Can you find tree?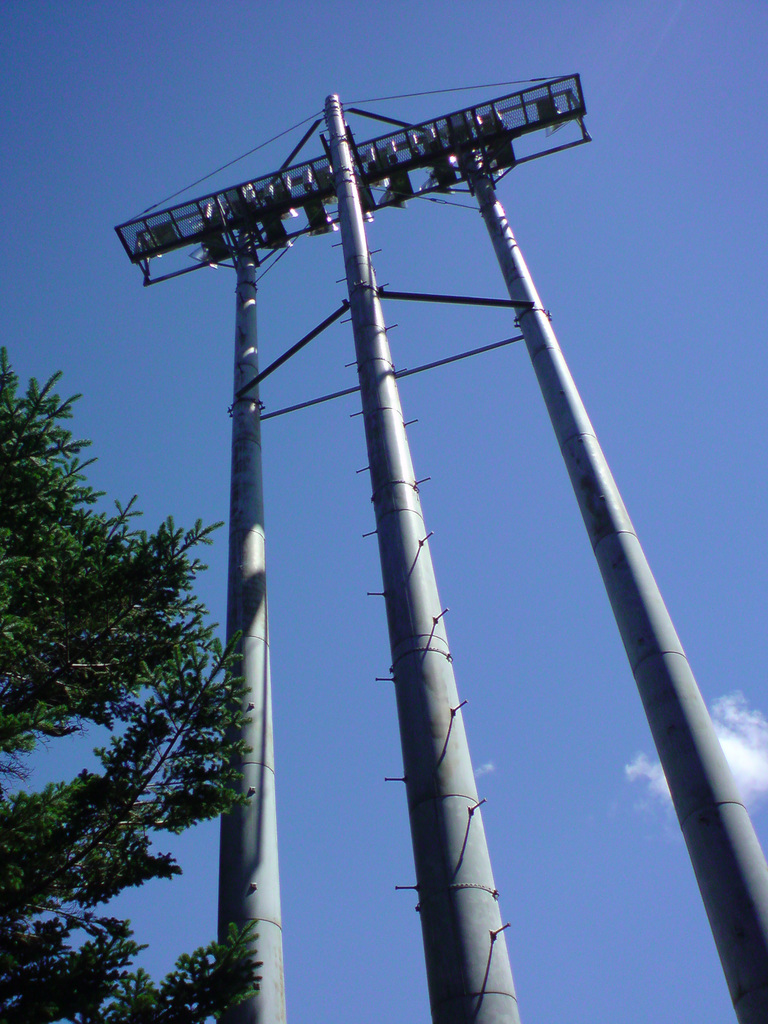
Yes, bounding box: <box>0,334,263,1023</box>.
